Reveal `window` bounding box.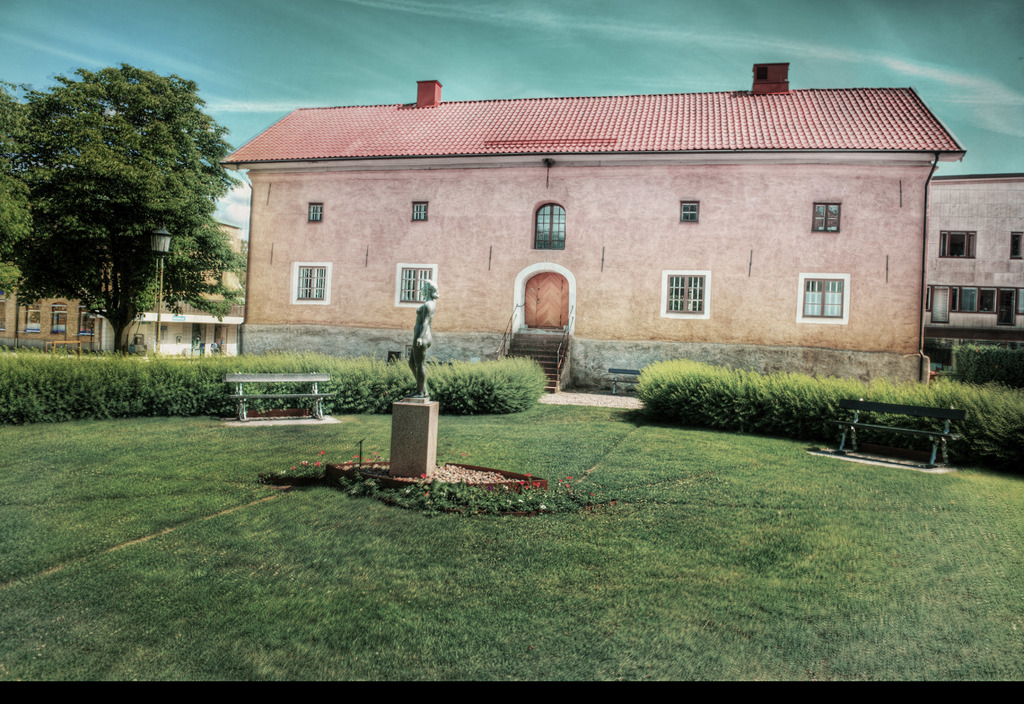
Revealed: {"left": 812, "top": 202, "right": 844, "bottom": 236}.
